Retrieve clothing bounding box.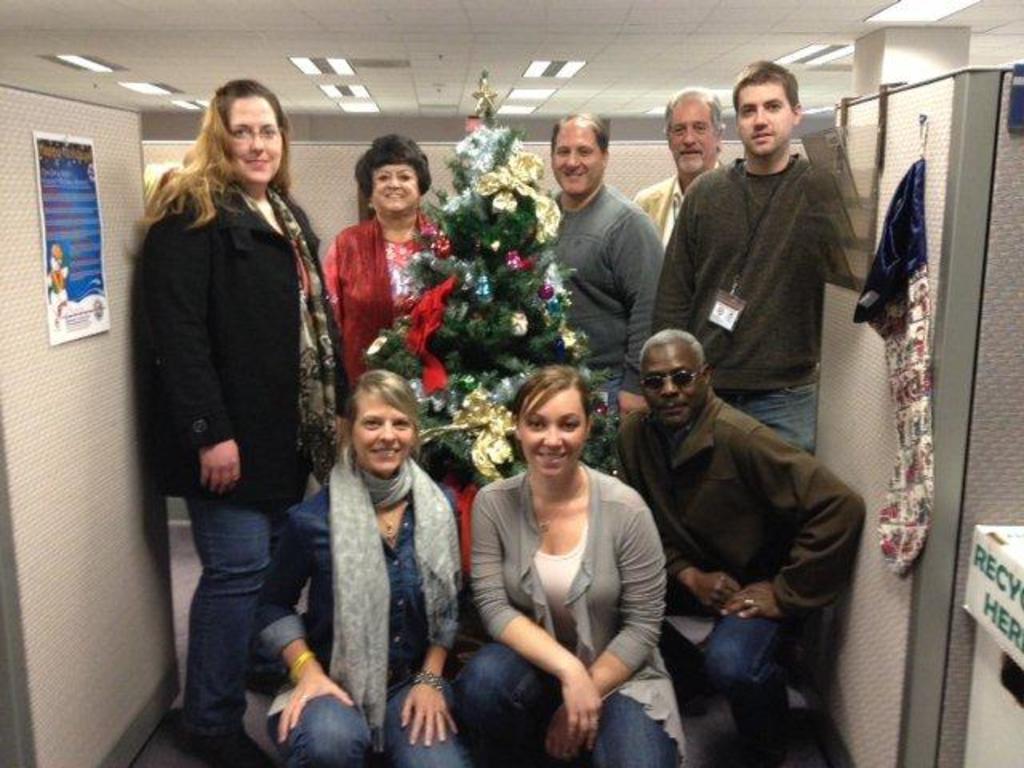
Bounding box: 630 141 758 256.
